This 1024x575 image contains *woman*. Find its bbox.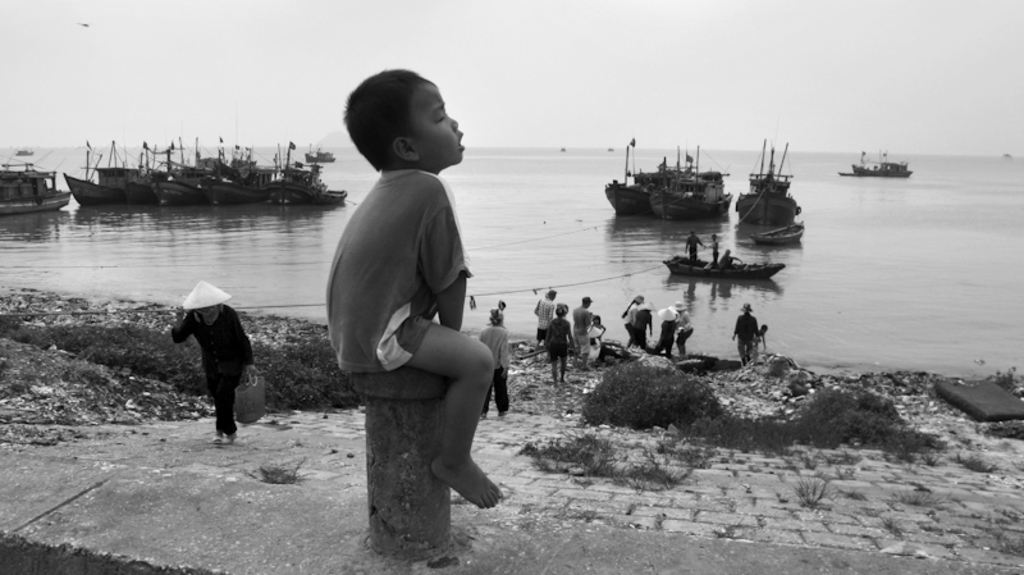
545/304/577/391.
